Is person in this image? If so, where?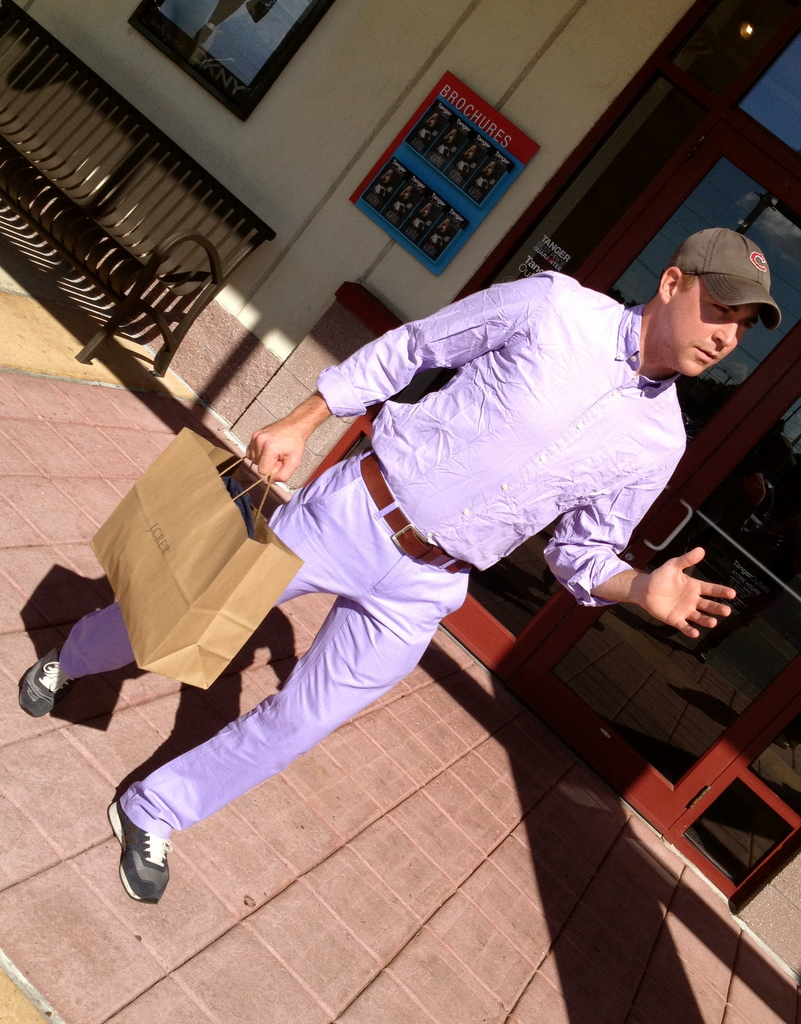
Yes, at bbox(249, 212, 750, 758).
